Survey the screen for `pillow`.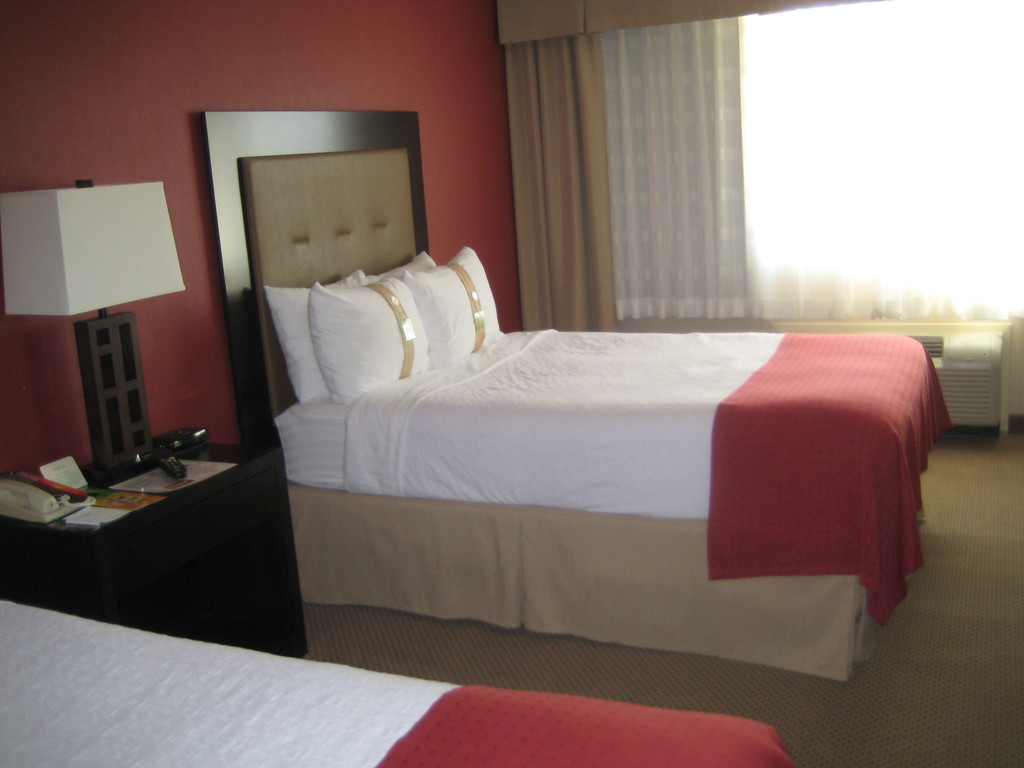
Survey found: {"x1": 356, "y1": 252, "x2": 439, "y2": 279}.
